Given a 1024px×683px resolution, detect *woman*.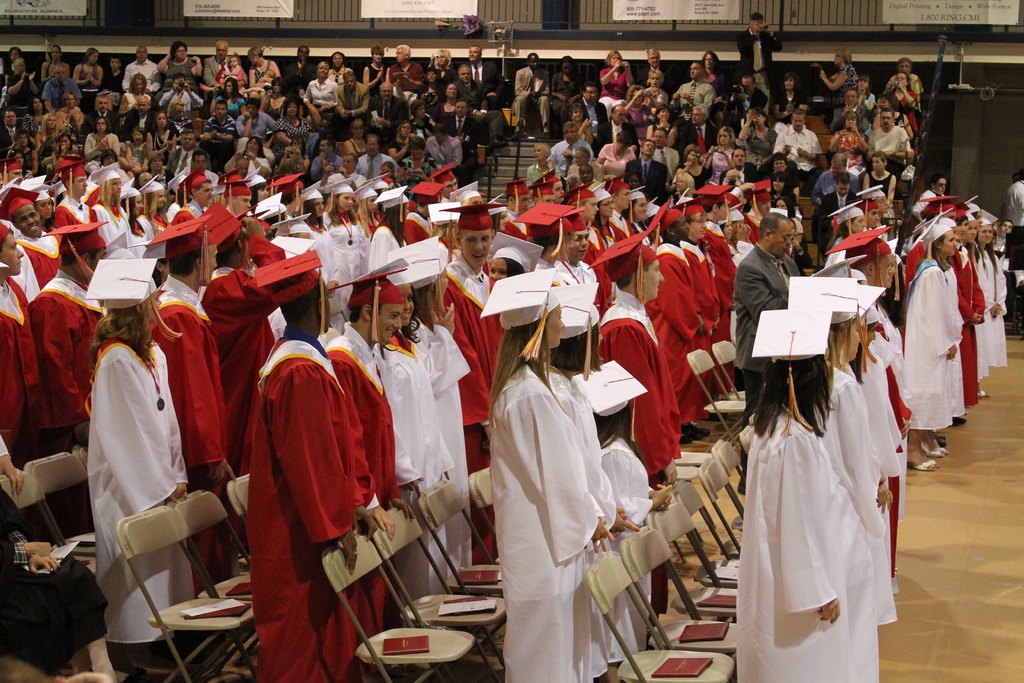
region(700, 123, 740, 187).
